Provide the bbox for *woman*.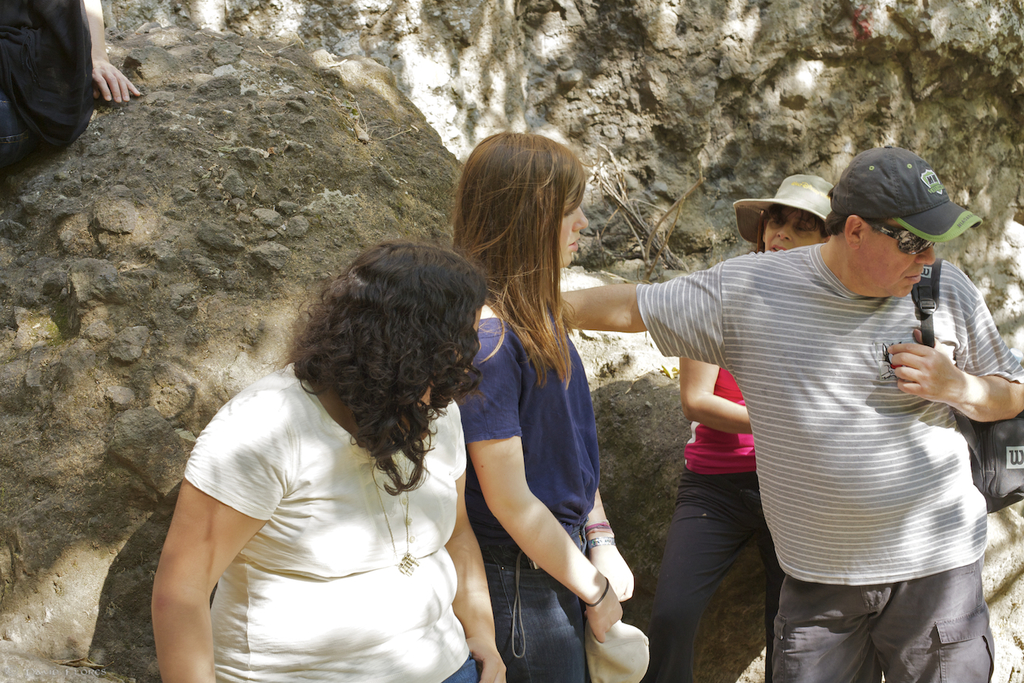
448 133 636 682.
